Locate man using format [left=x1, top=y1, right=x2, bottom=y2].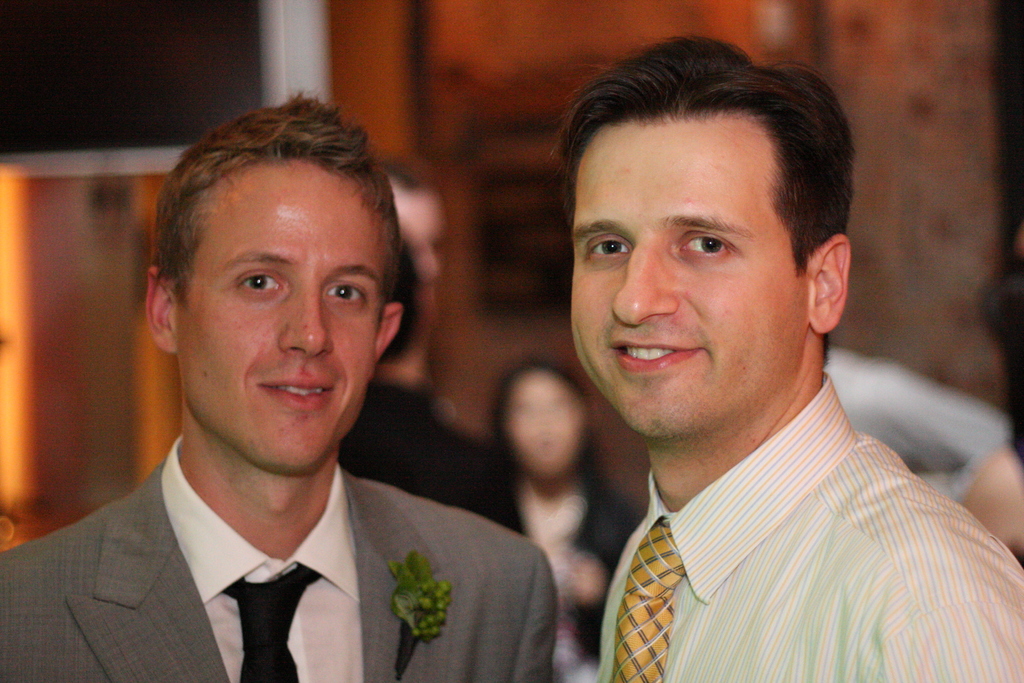
[left=487, top=52, right=1023, bottom=674].
